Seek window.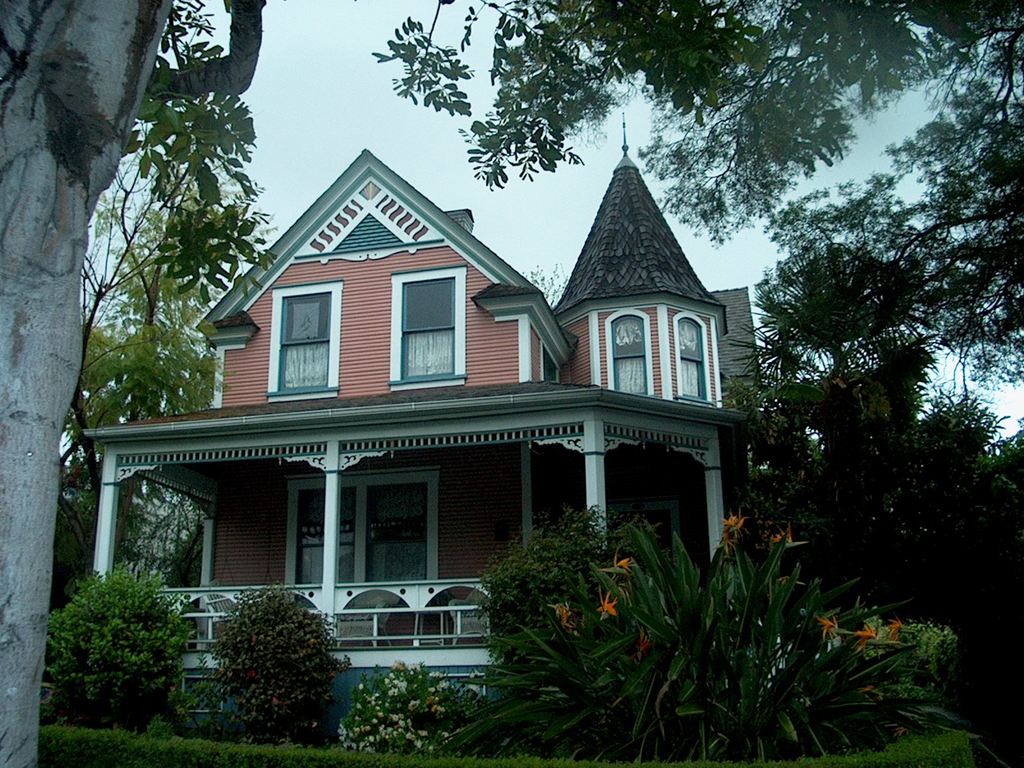
crop(399, 273, 455, 376).
